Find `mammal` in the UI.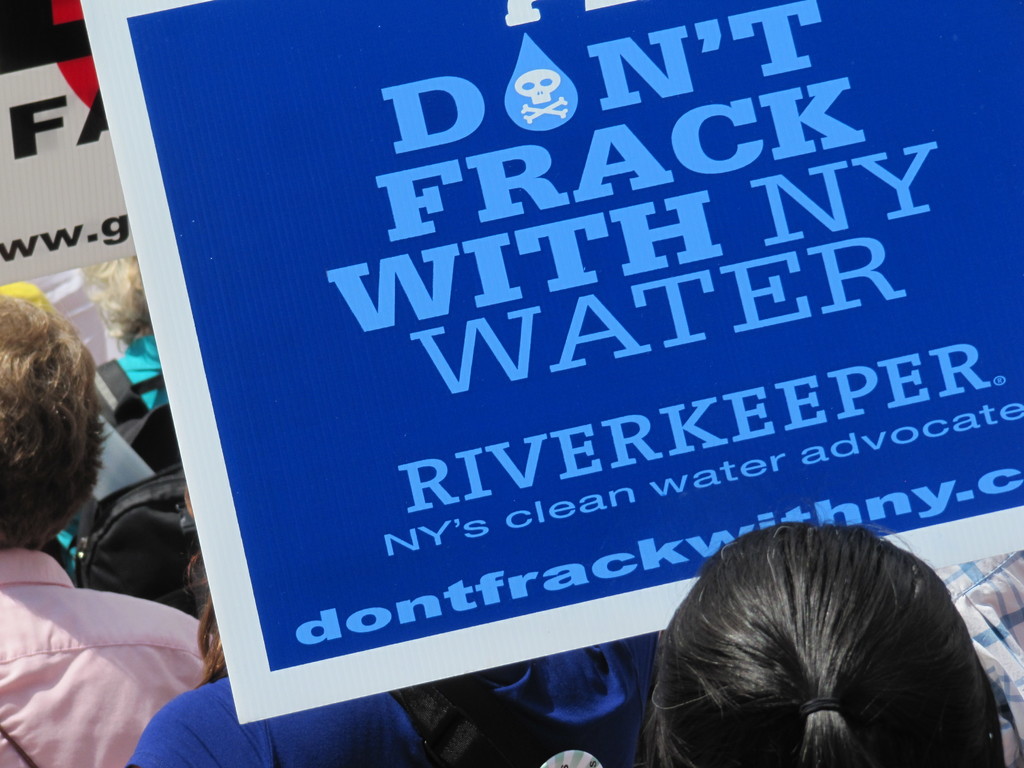
UI element at (x1=42, y1=253, x2=172, y2=589).
